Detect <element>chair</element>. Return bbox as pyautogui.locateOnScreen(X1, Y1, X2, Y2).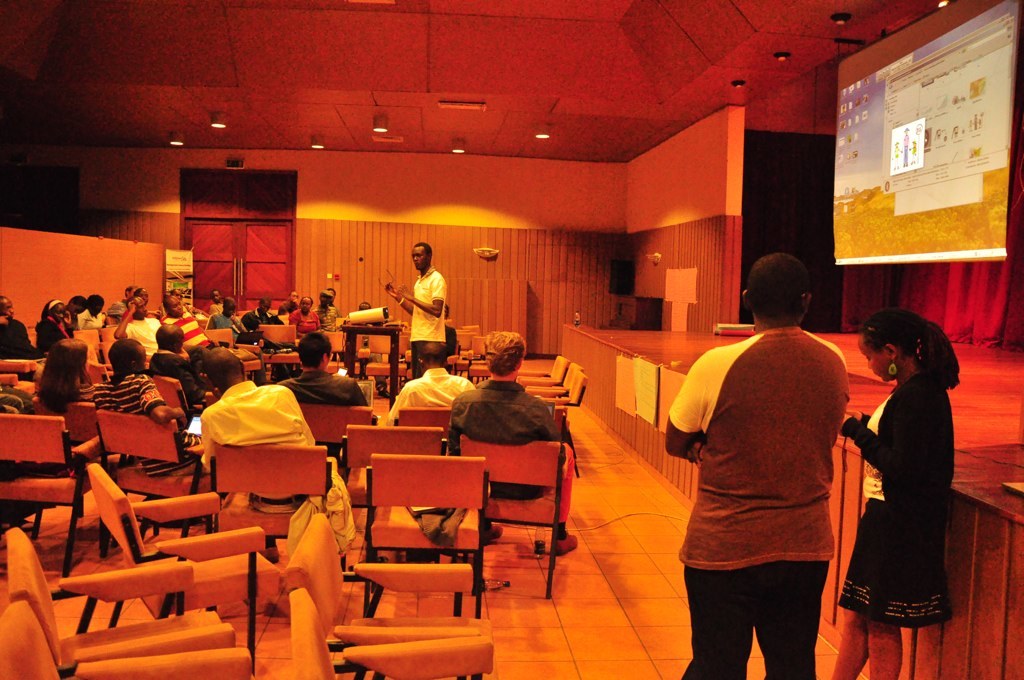
pyautogui.locateOnScreen(339, 457, 487, 644).
